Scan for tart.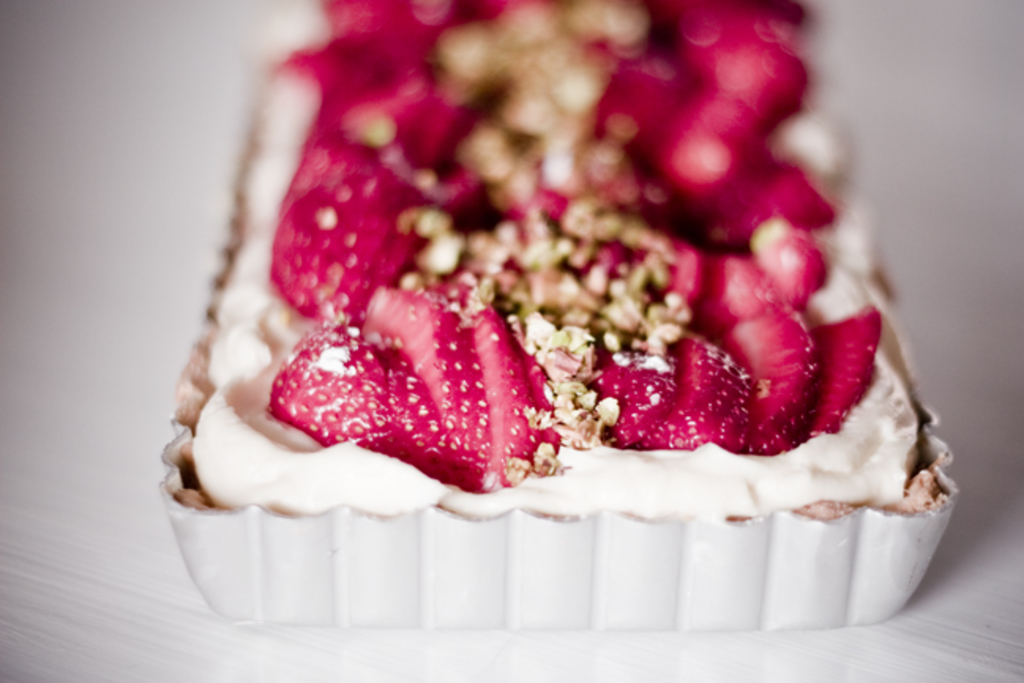
Scan result: (185, 0, 920, 527).
